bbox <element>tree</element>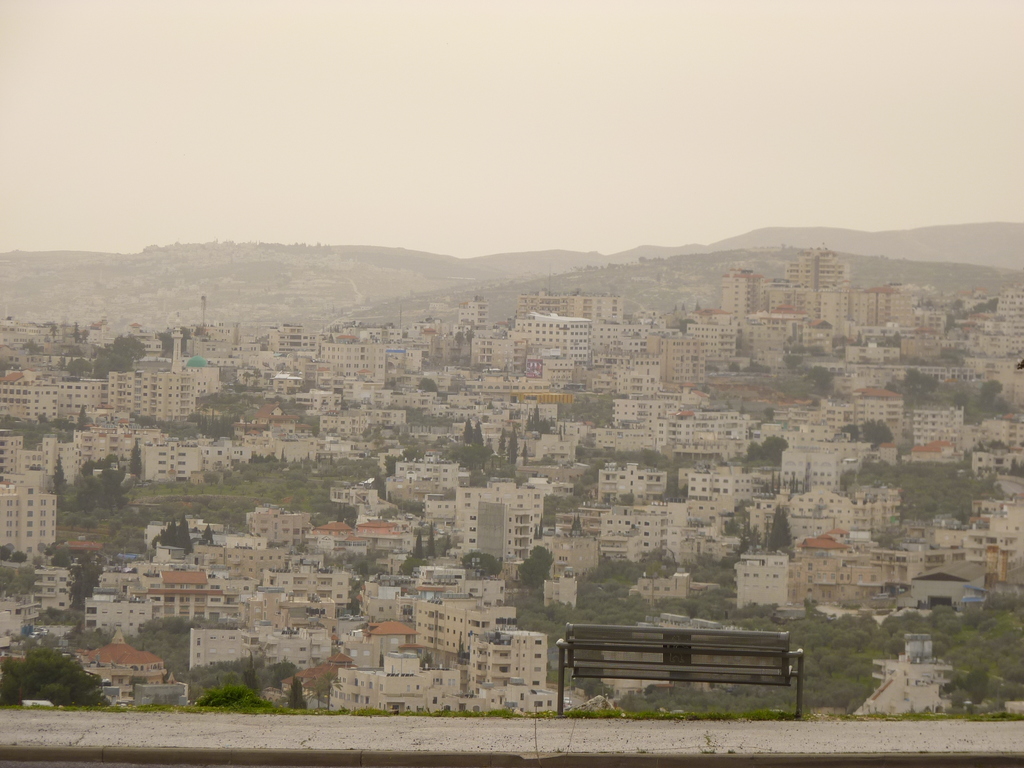
crop(508, 424, 520, 461)
